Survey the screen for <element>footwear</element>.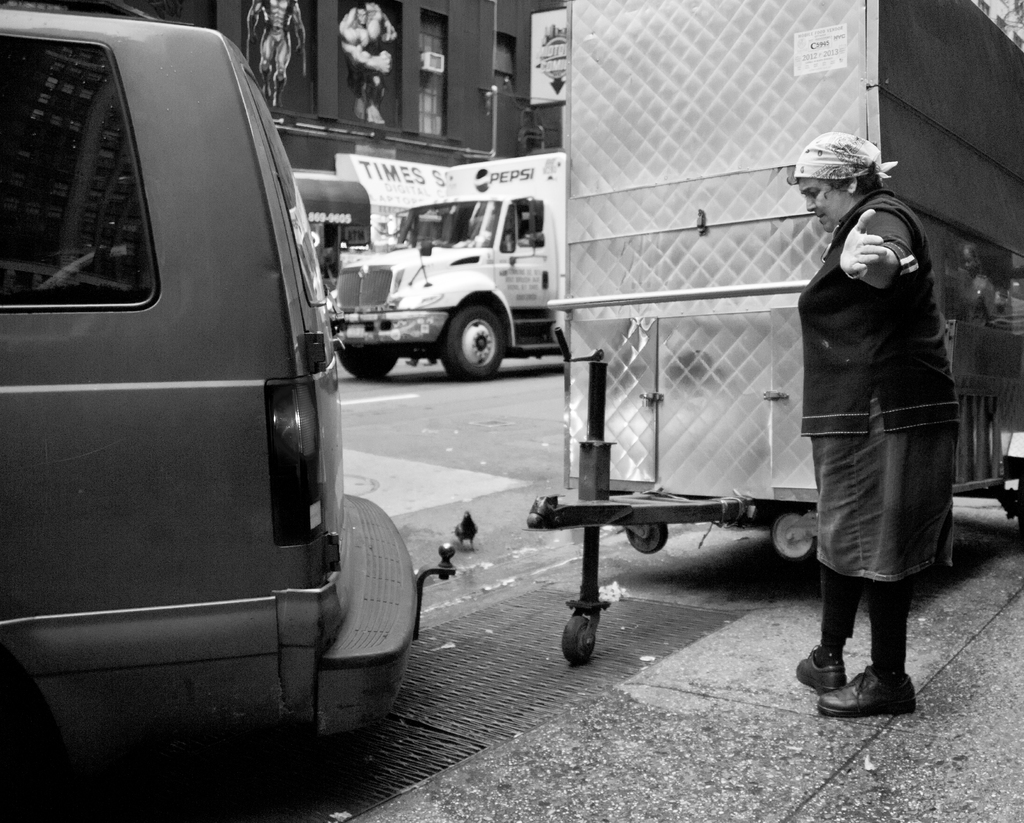
Survey found: (left=801, top=644, right=908, bottom=722).
